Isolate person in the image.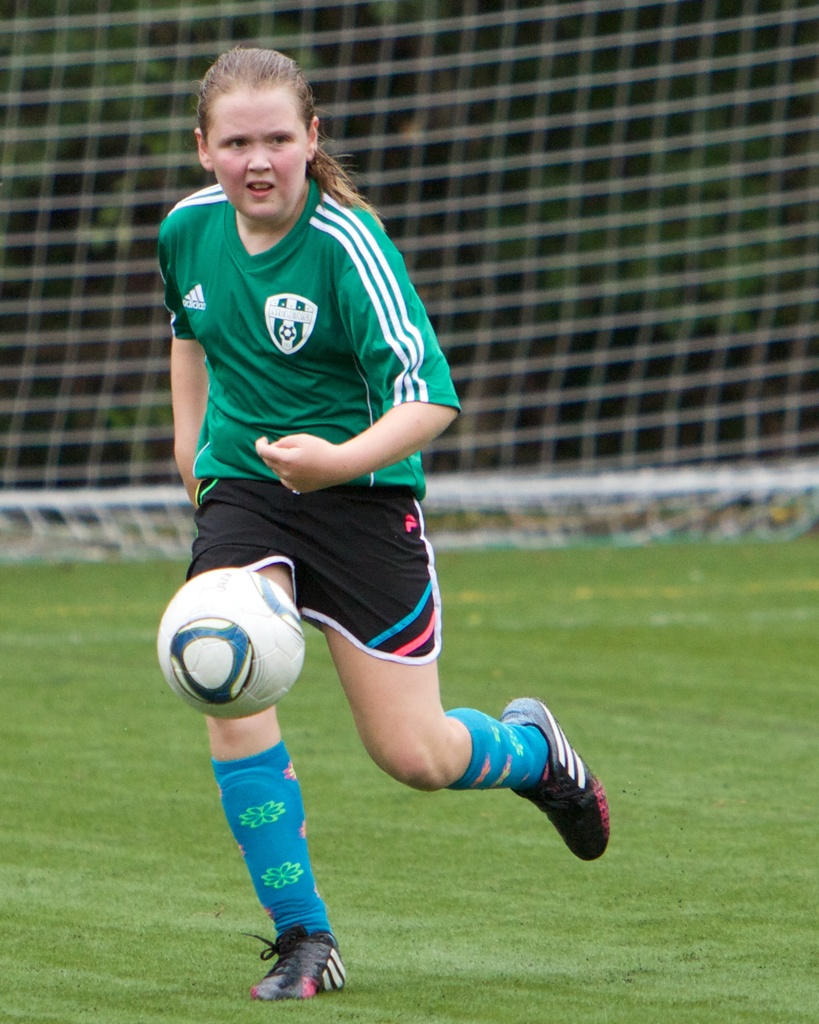
Isolated region: (left=172, top=38, right=625, bottom=991).
